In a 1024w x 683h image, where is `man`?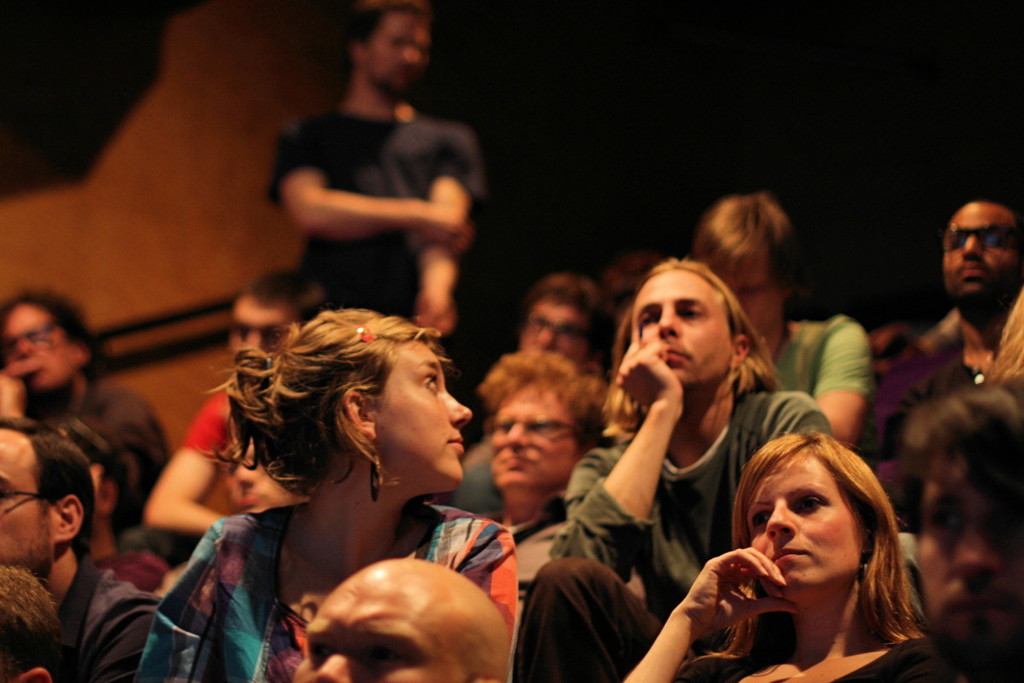
915 198 1023 388.
